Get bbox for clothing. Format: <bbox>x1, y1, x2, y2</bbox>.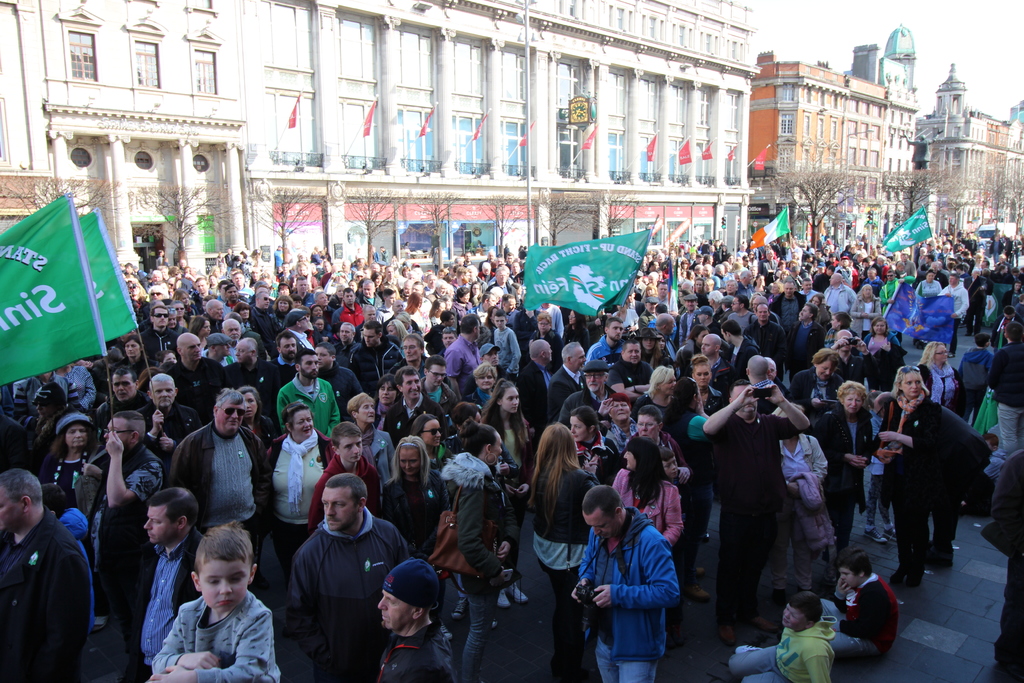
<bbox>575, 427, 620, 484</bbox>.
